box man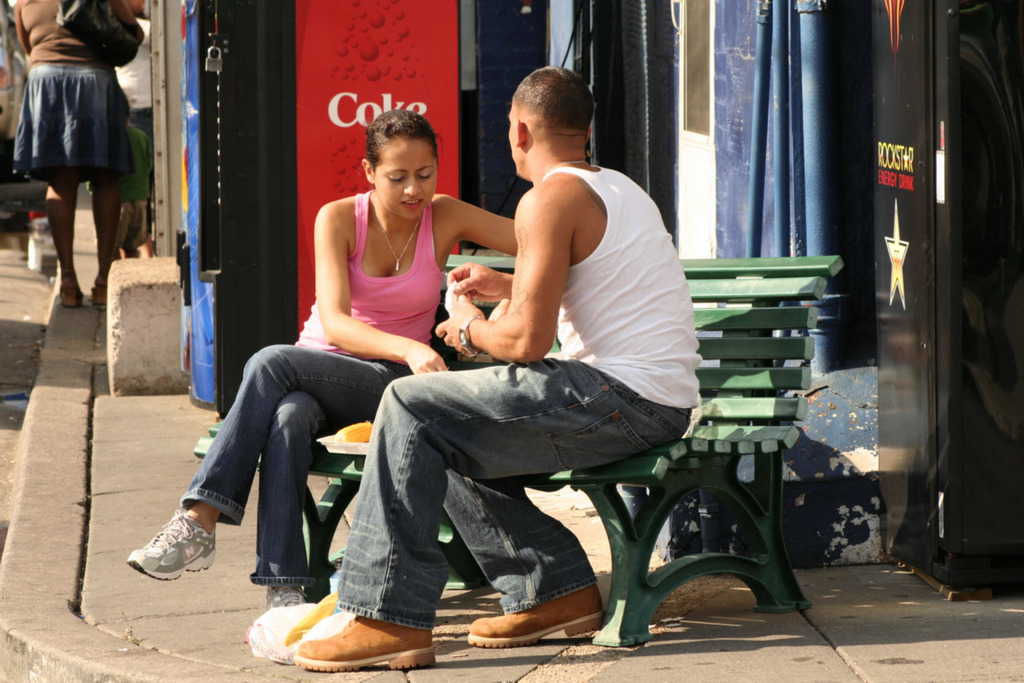
(285,120,710,631)
